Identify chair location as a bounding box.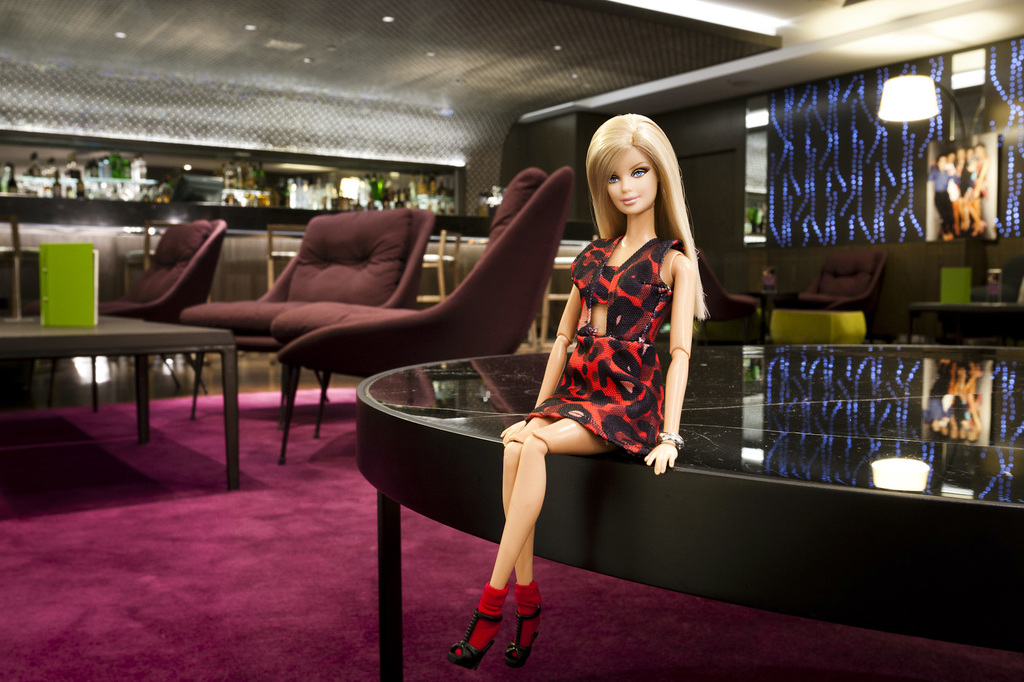
<box>102,214,252,426</box>.
